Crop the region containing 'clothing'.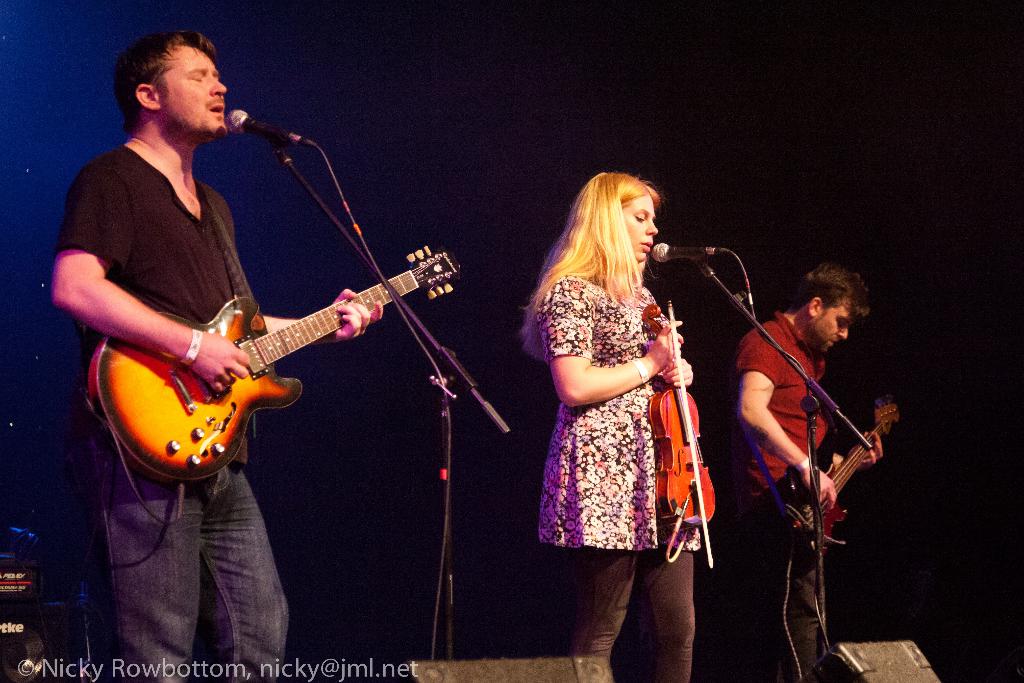
Crop region: (539,265,698,682).
